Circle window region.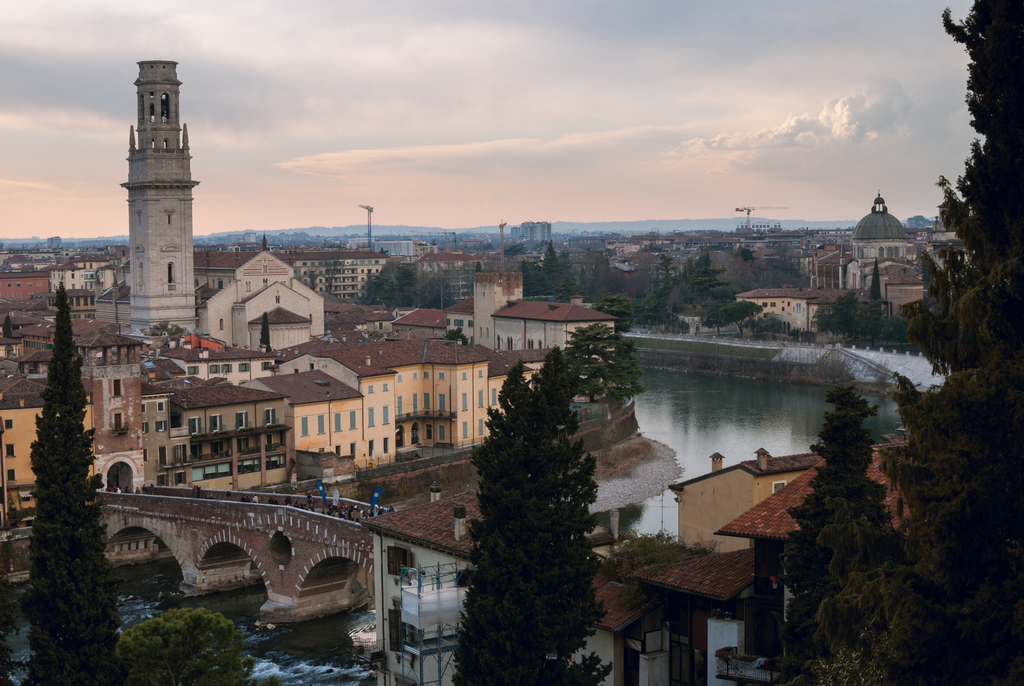
Region: box(461, 423, 465, 444).
